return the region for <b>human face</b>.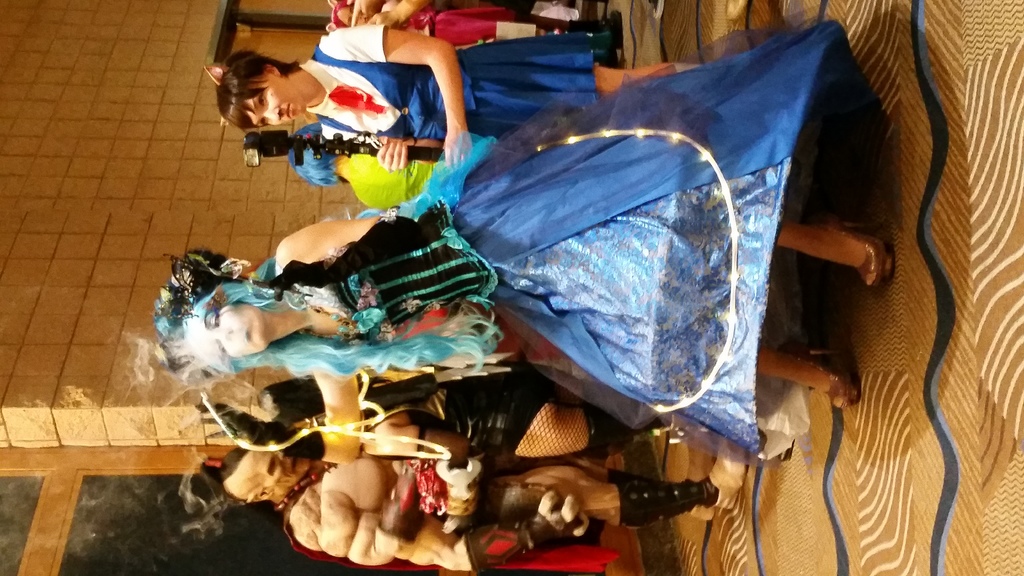
(x1=190, y1=302, x2=264, y2=352).
